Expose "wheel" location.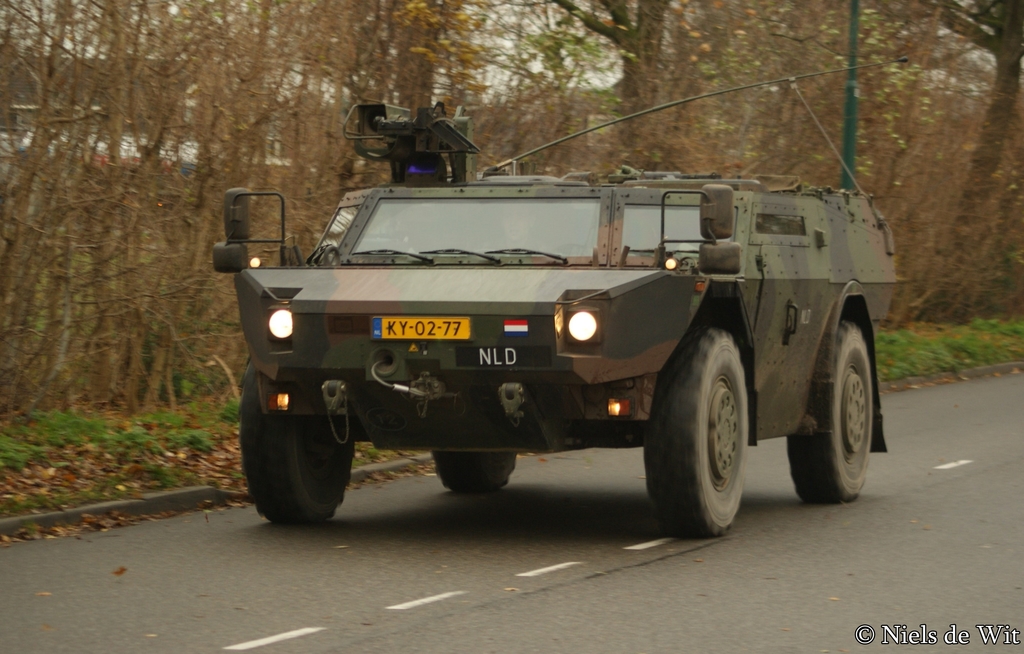
Exposed at rect(433, 451, 515, 493).
